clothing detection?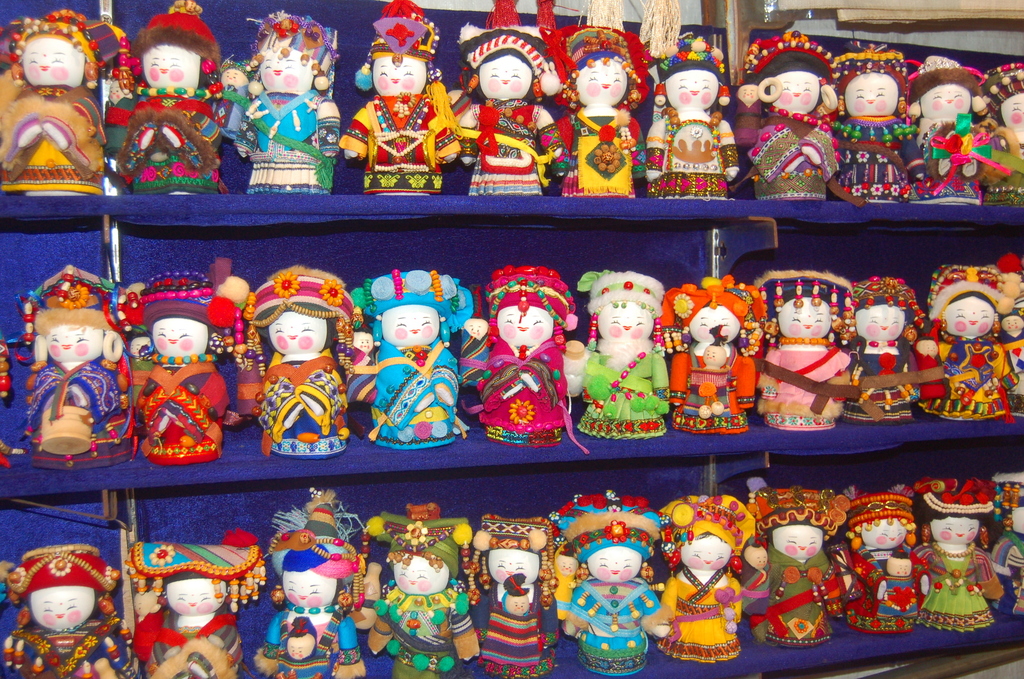
<bbox>141, 608, 240, 678</bbox>
